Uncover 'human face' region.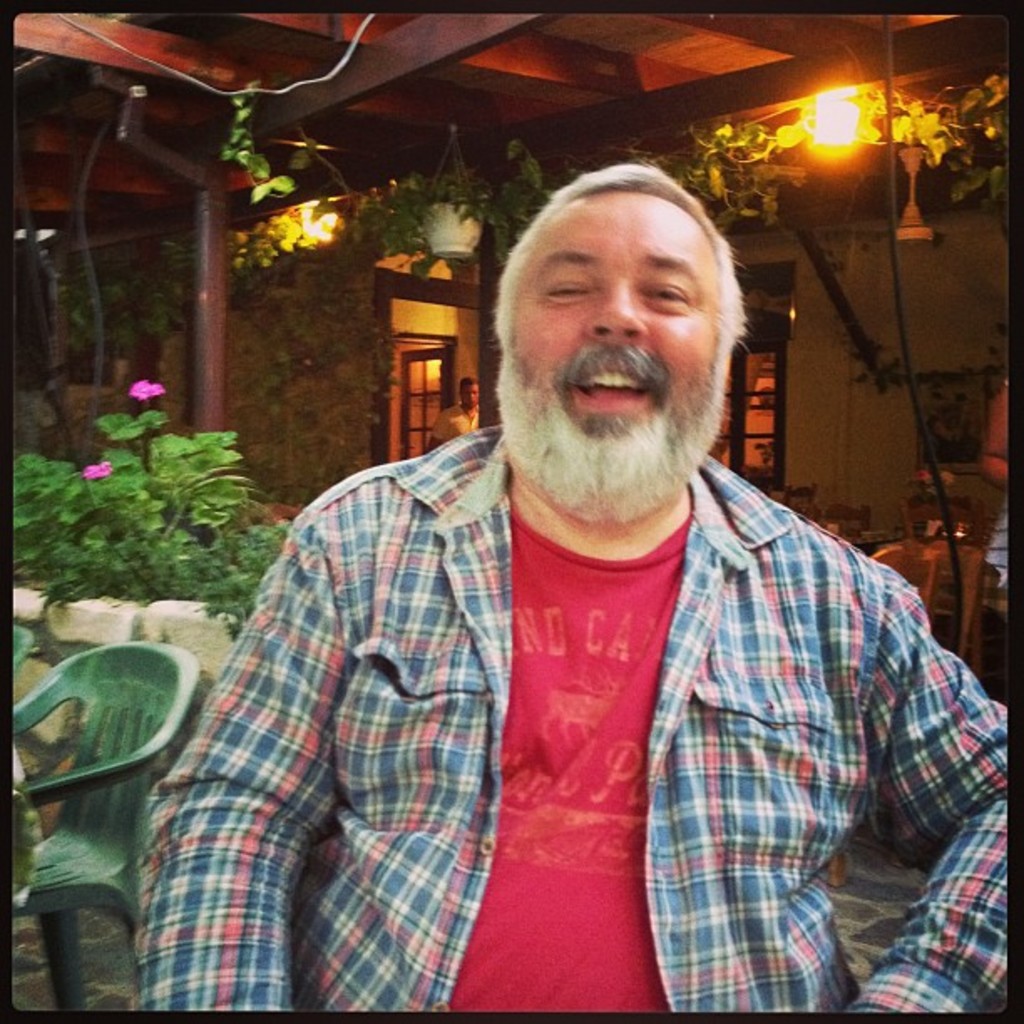
Uncovered: [left=494, top=191, right=730, bottom=515].
